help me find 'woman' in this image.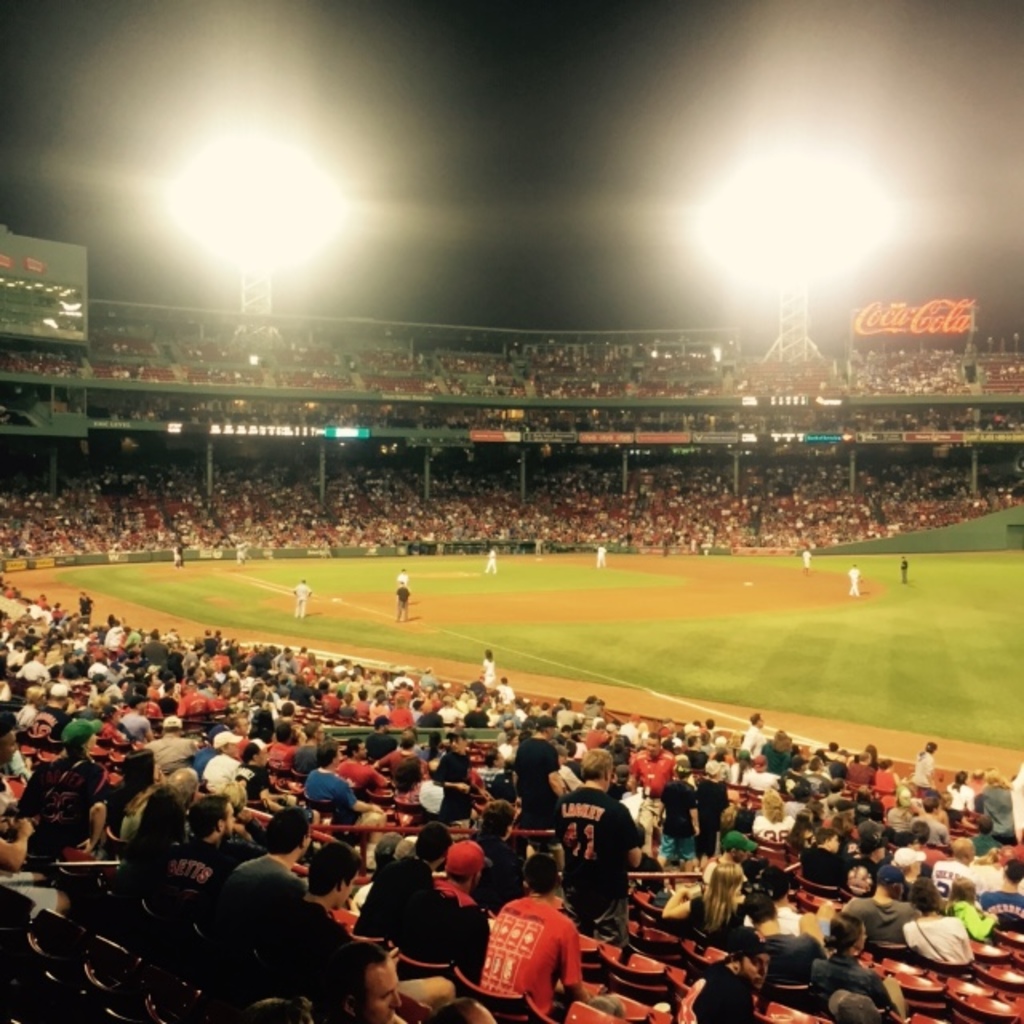
Found it: {"x1": 134, "y1": 779, "x2": 186, "y2": 898}.
